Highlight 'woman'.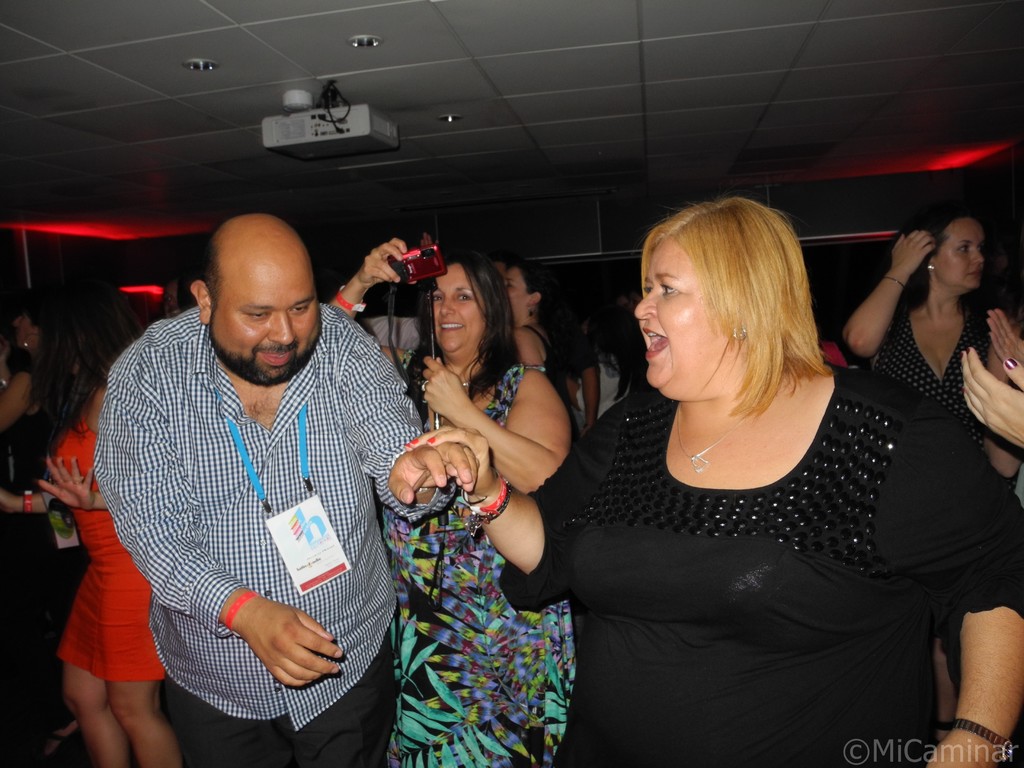
Highlighted region: crop(508, 260, 580, 442).
